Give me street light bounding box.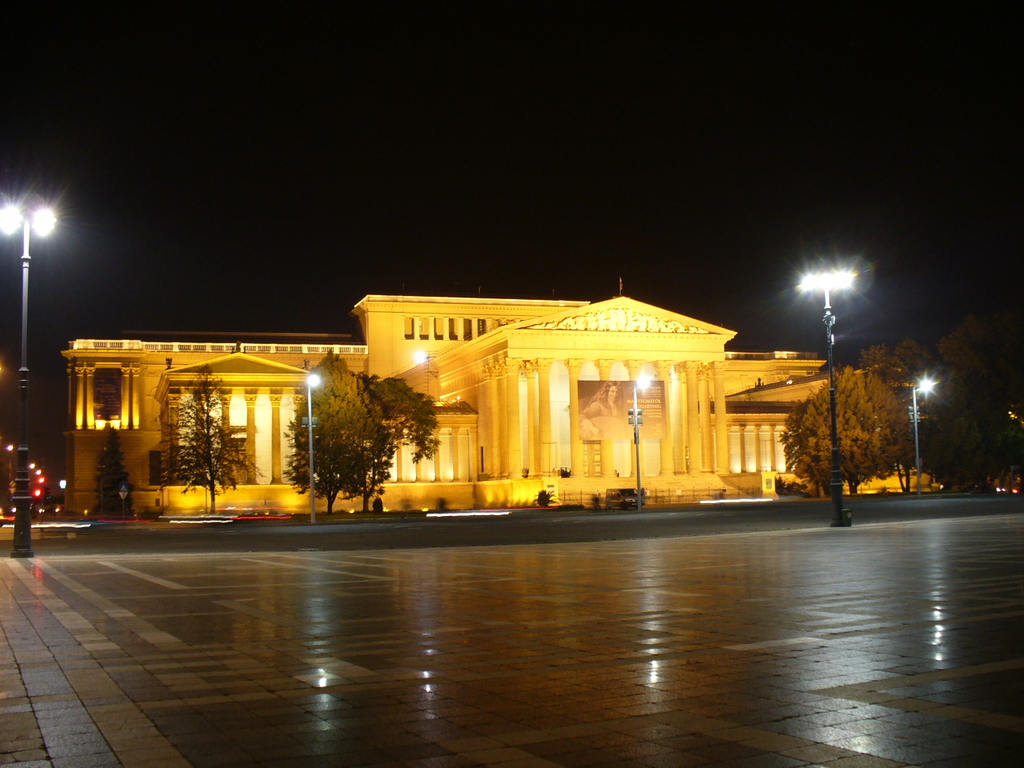
(left=305, top=370, right=318, bottom=526).
